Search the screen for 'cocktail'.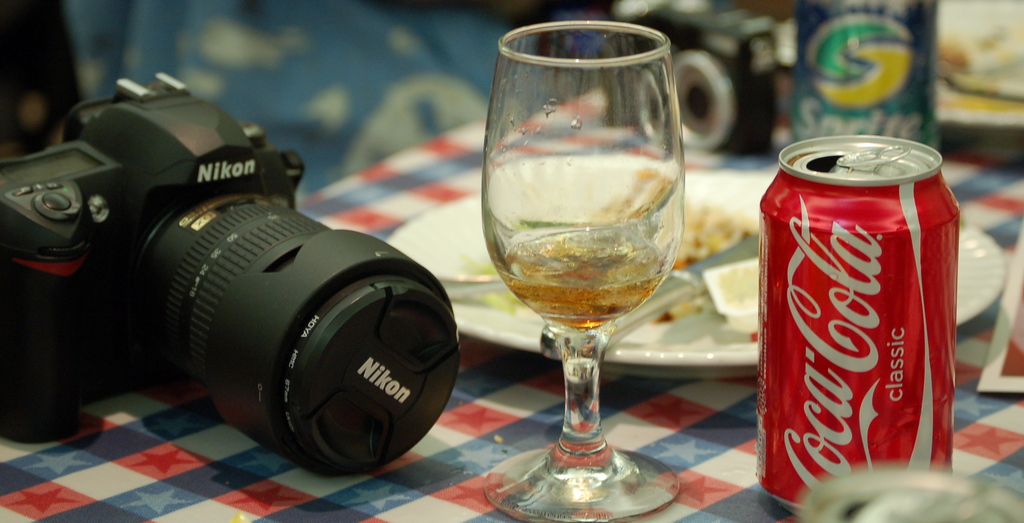
Found at bbox(478, 13, 687, 522).
